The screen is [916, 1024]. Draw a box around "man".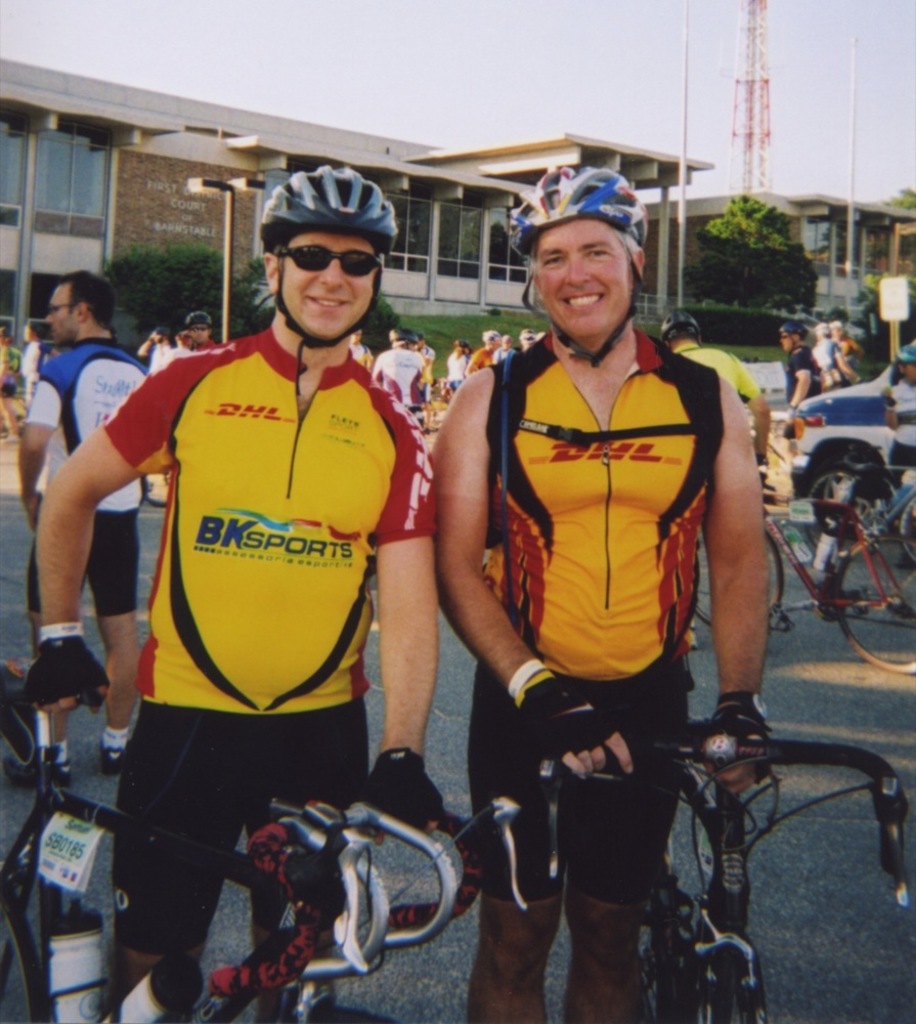
x1=19 y1=164 x2=453 y2=1023.
